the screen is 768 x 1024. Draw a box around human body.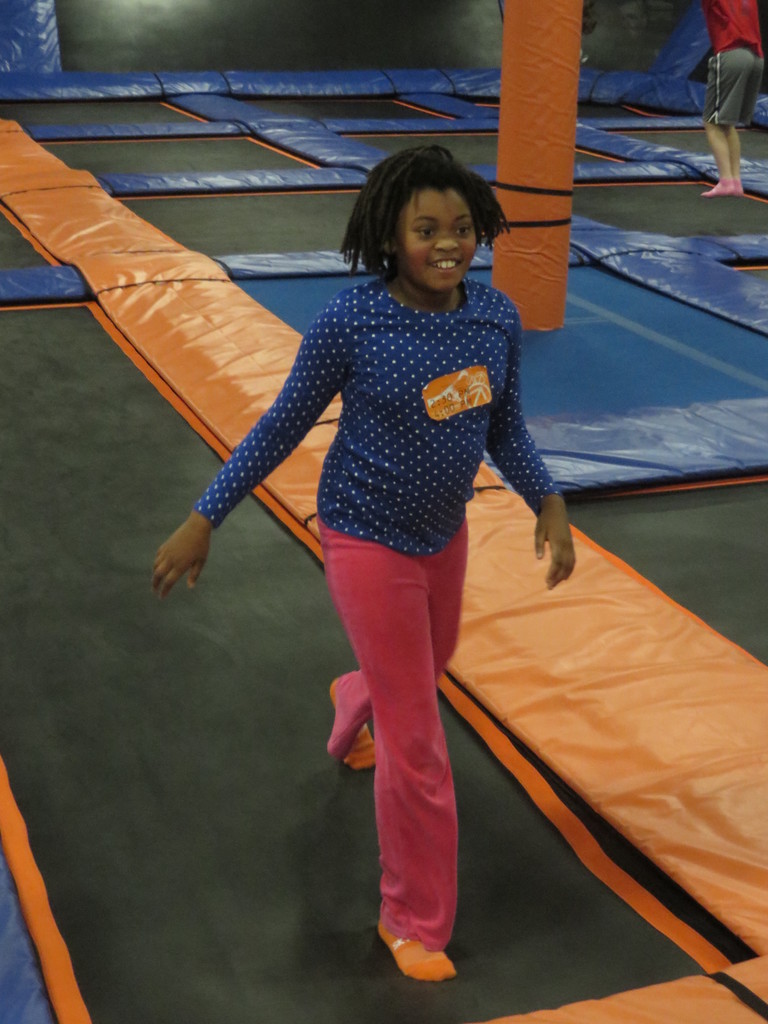
l=698, t=0, r=763, b=205.
